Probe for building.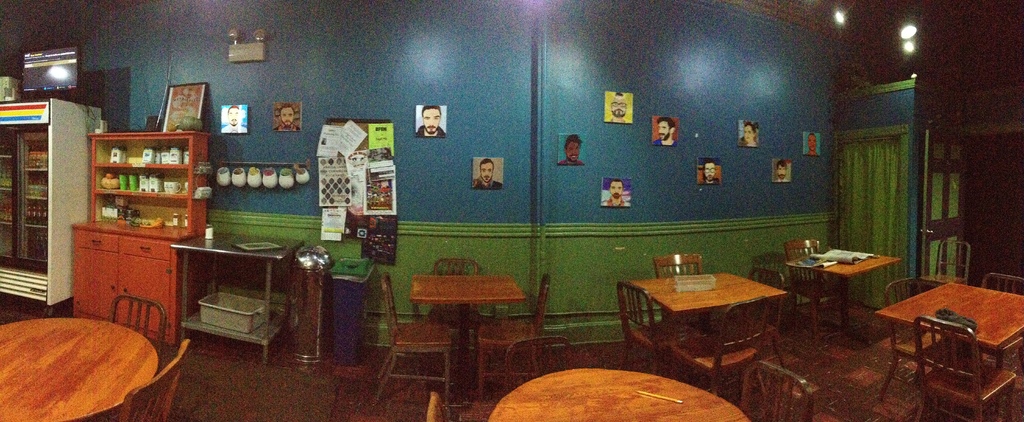
Probe result: pyautogui.locateOnScreen(0, 0, 1023, 421).
